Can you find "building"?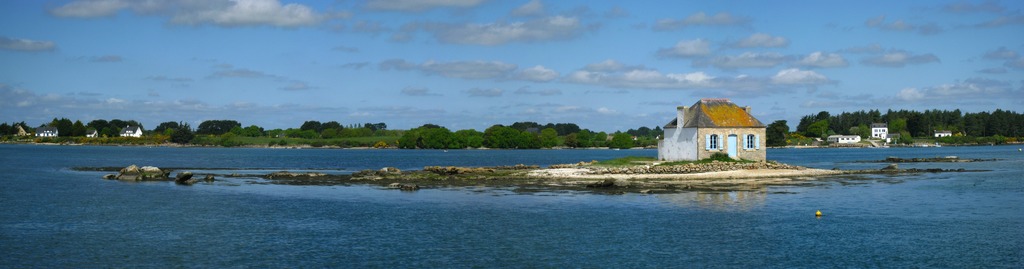
Yes, bounding box: crop(870, 122, 887, 138).
